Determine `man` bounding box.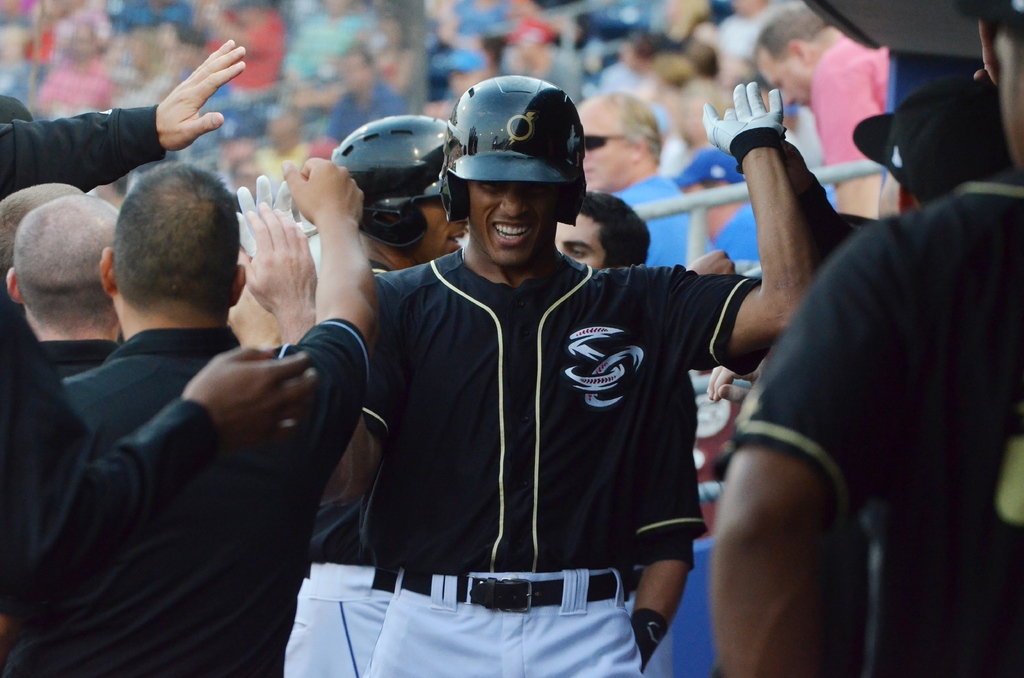
Determined: l=0, t=175, r=90, b=286.
